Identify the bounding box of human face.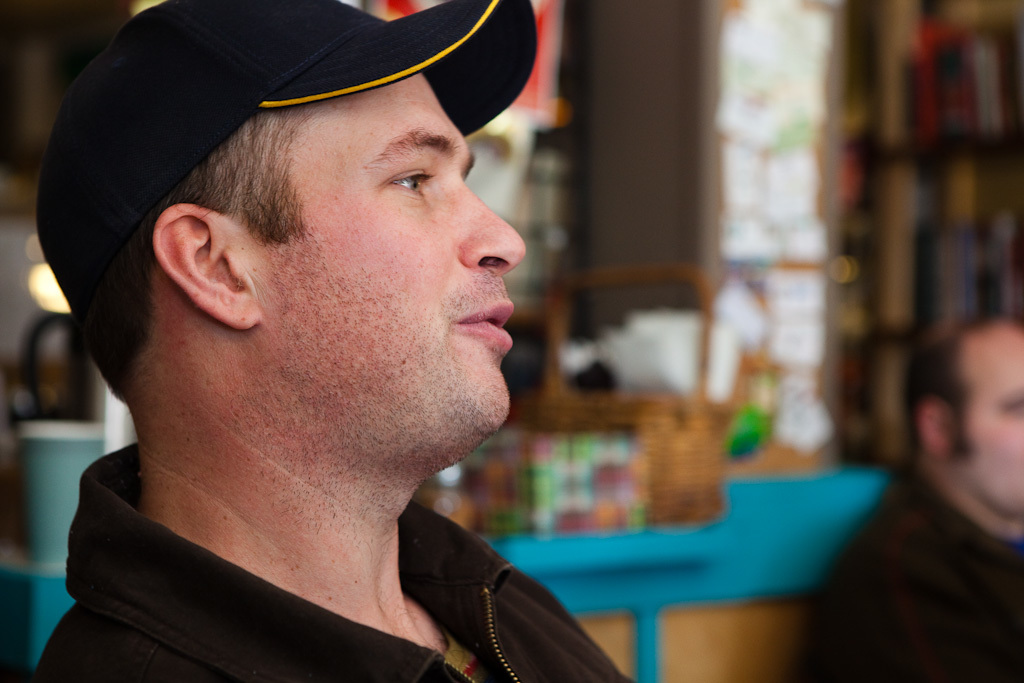
<region>946, 326, 1023, 513</region>.
